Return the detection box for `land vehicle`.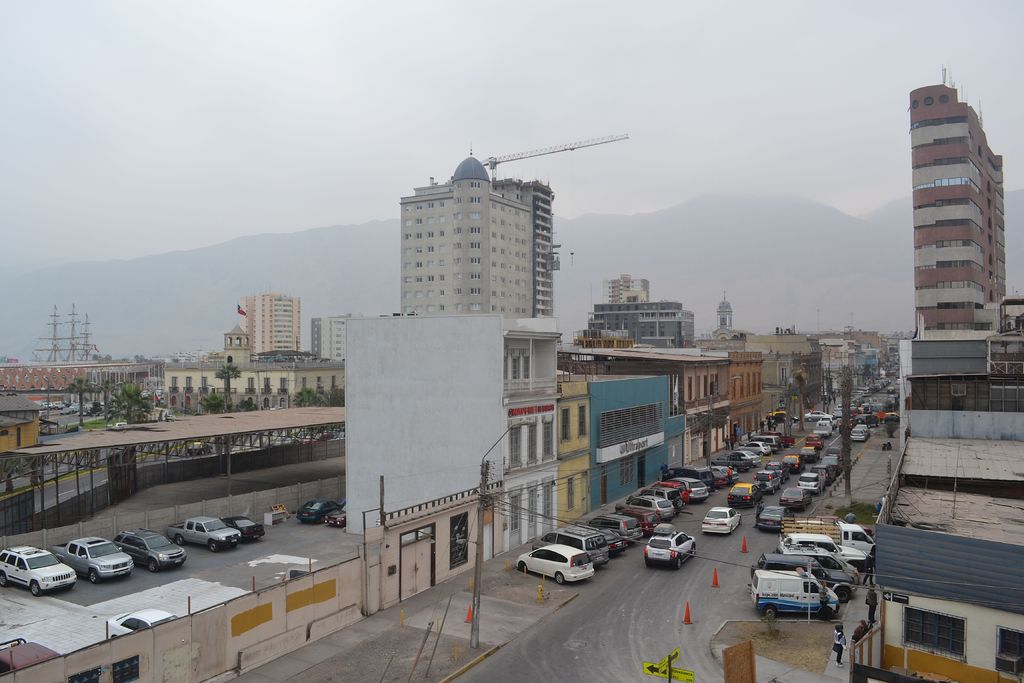
crop(786, 544, 860, 588).
